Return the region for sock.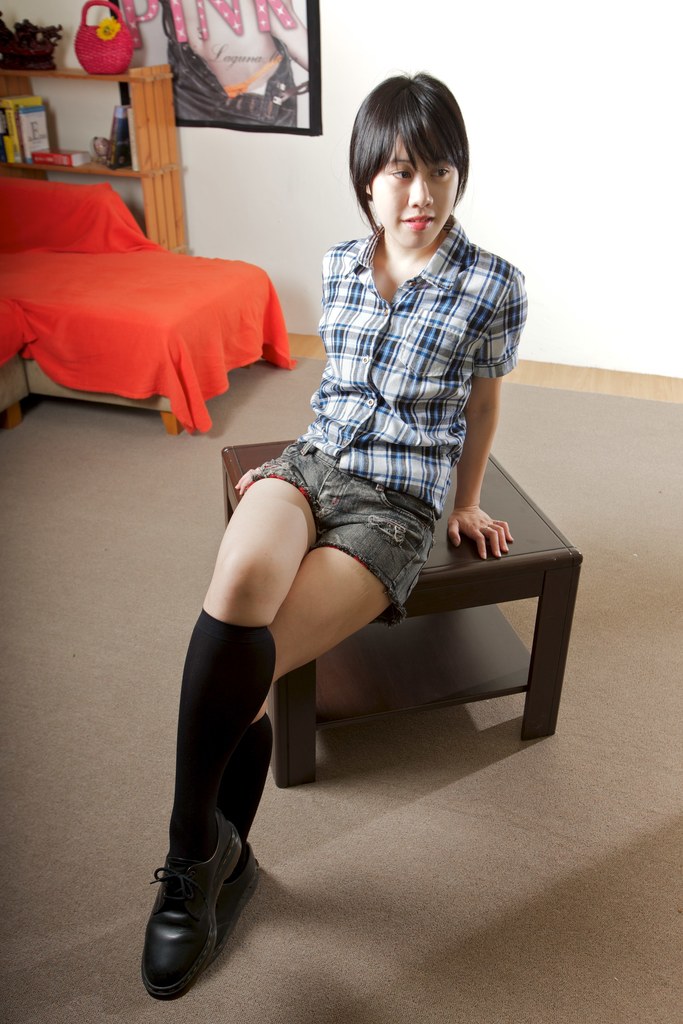
bbox=(217, 711, 274, 875).
